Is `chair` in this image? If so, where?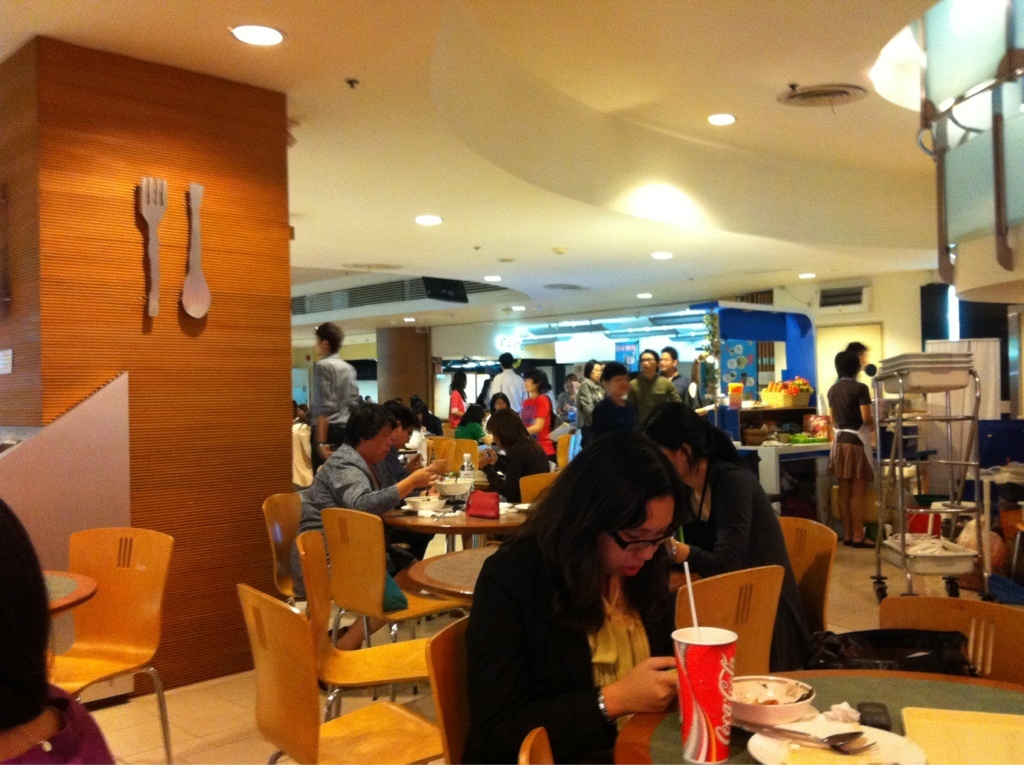
Yes, at <region>519, 471, 564, 501</region>.
